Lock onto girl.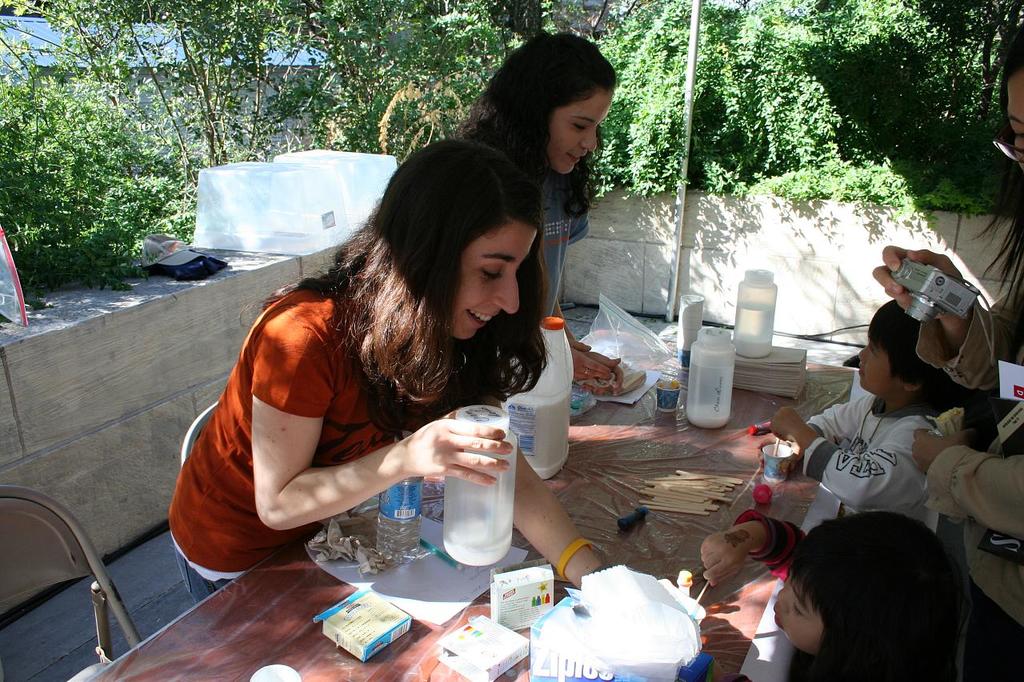
Locked: [x1=170, y1=138, x2=604, y2=604].
